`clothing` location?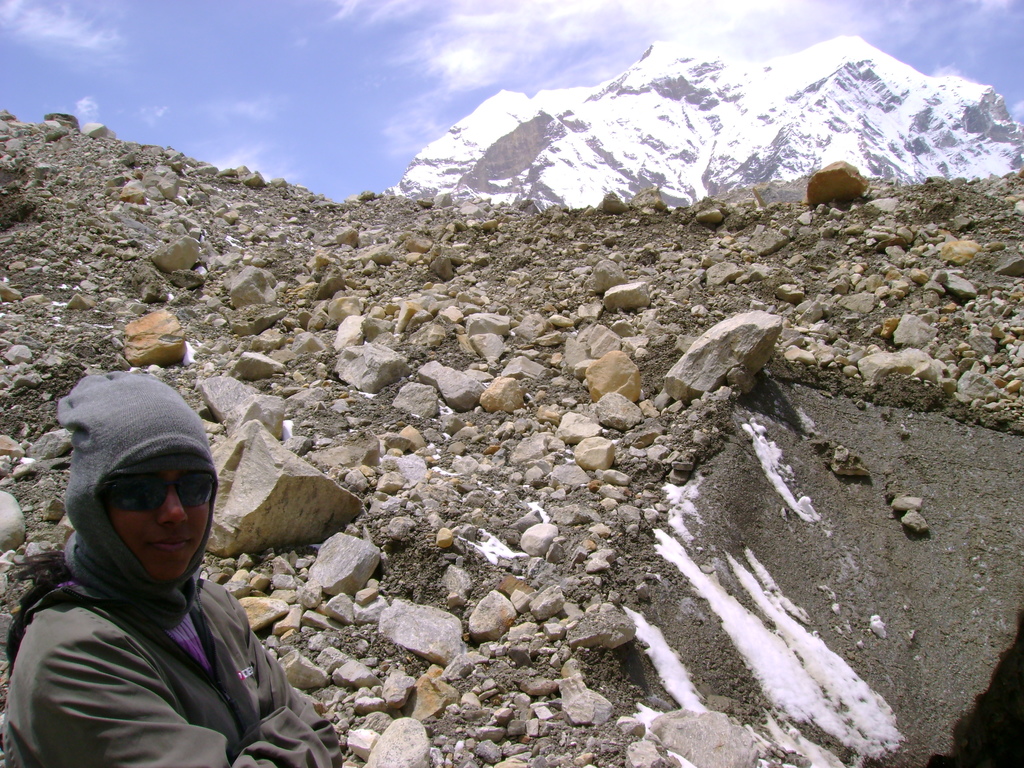
0:398:285:767
